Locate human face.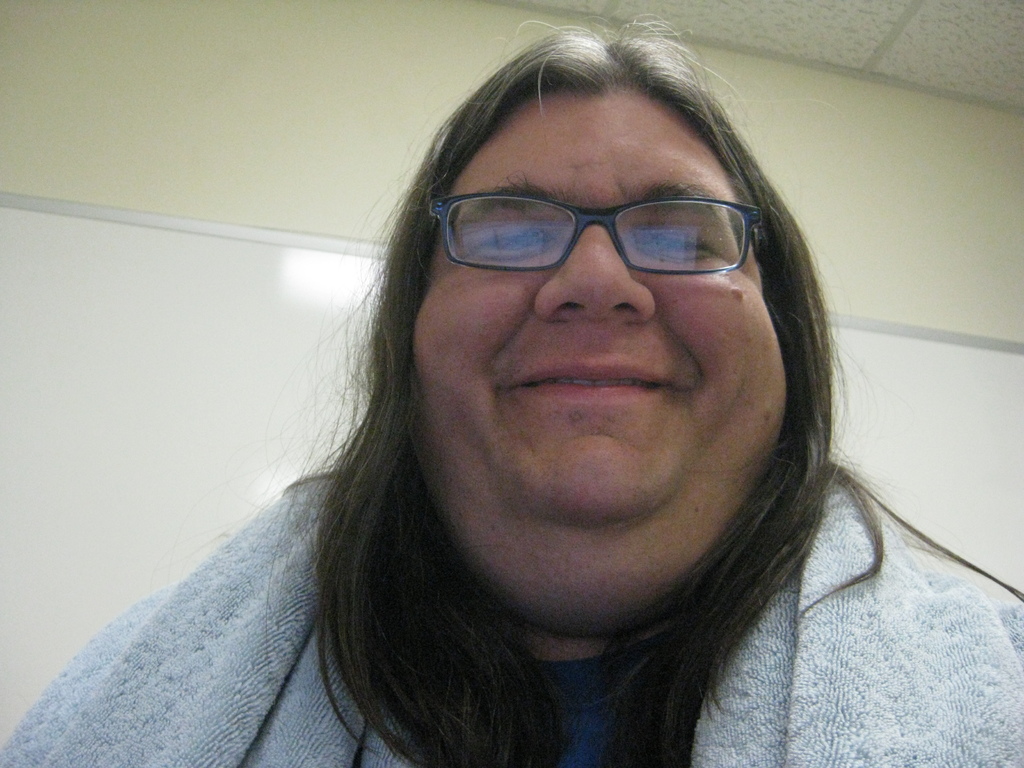
Bounding box: (408,87,788,609).
